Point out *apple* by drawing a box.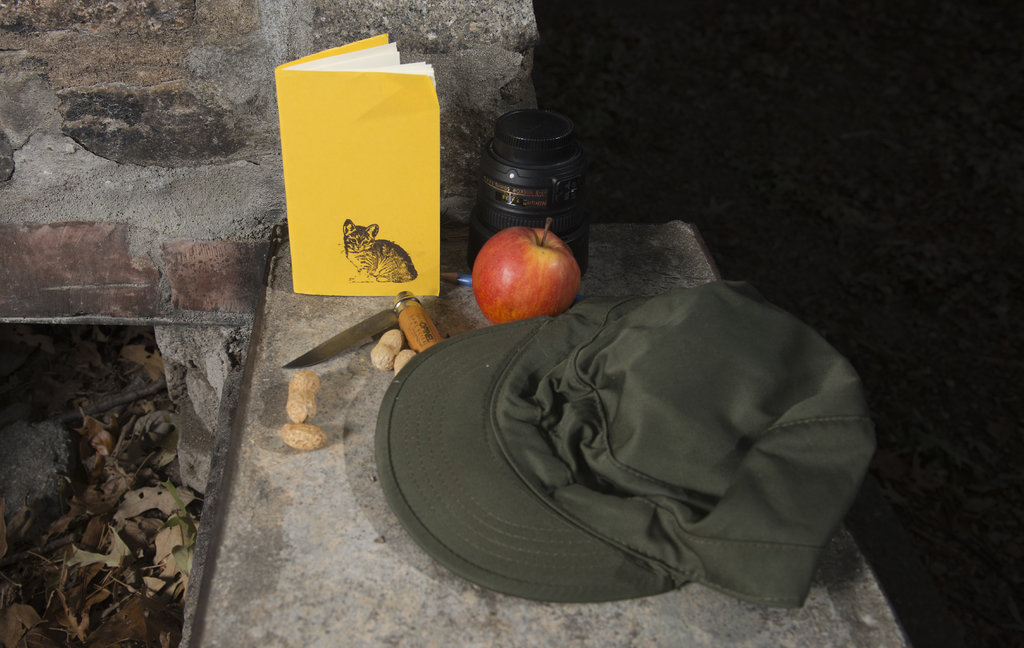
<bbox>470, 222, 579, 321</bbox>.
